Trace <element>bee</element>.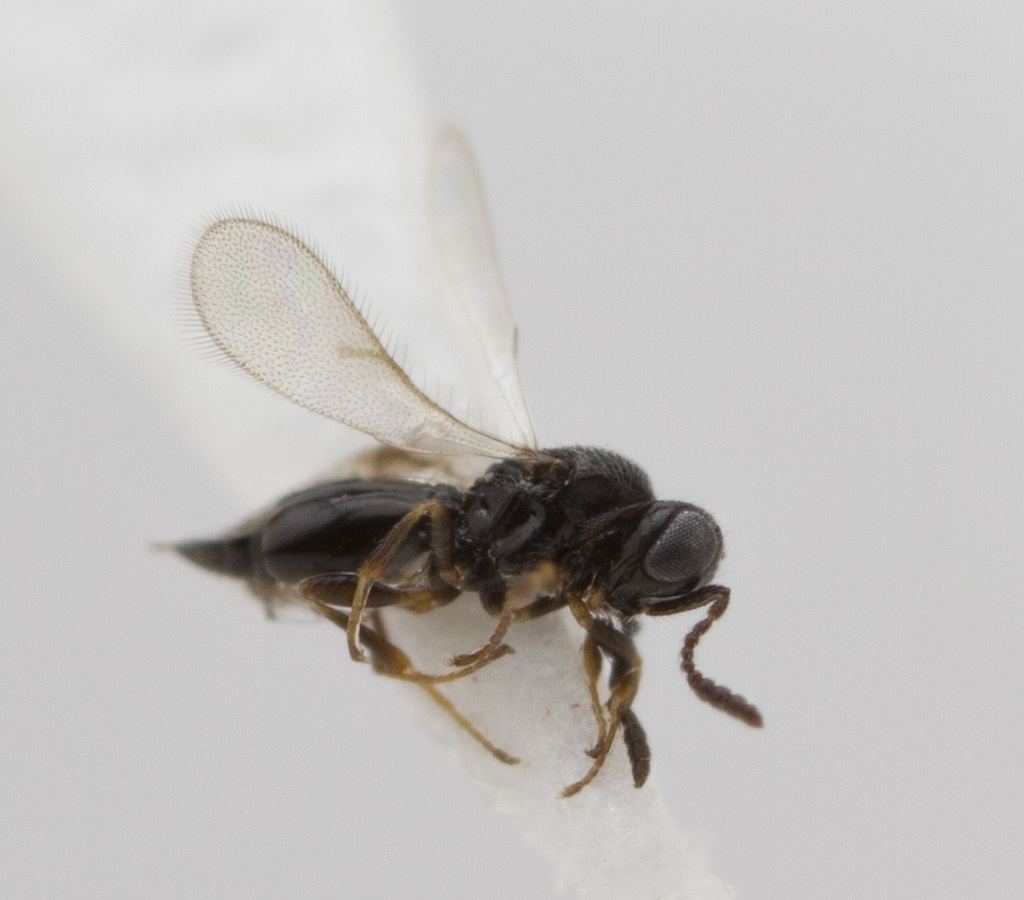
Traced to Rect(118, 149, 764, 752).
